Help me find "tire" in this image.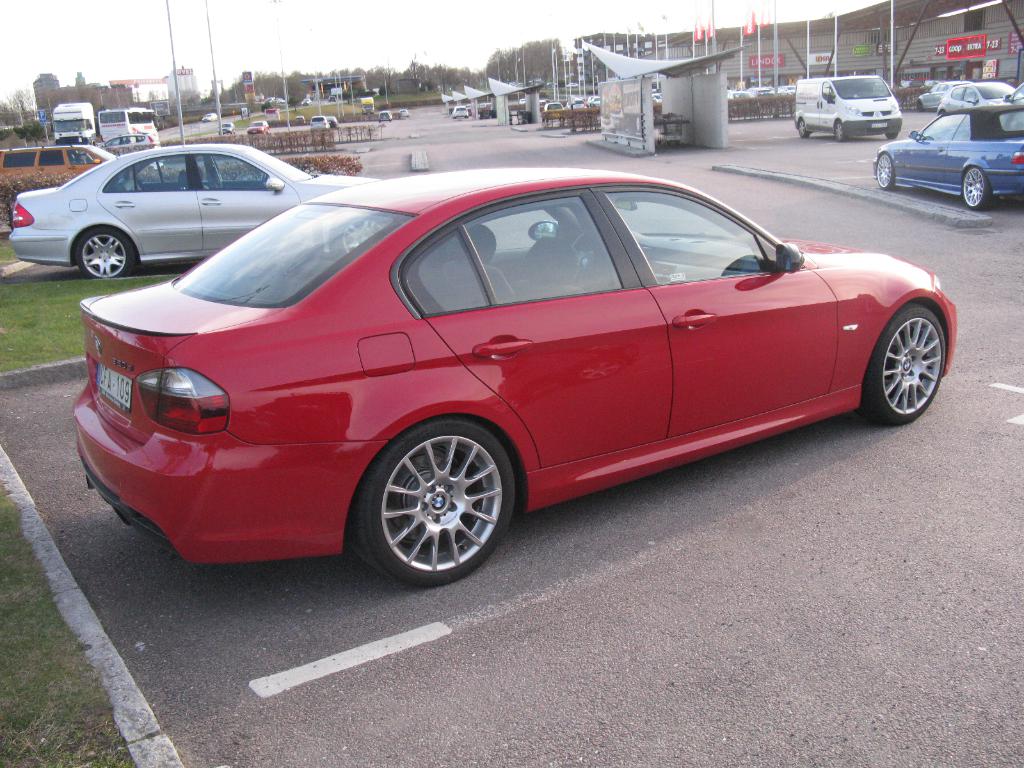
Found it: box(799, 118, 809, 140).
